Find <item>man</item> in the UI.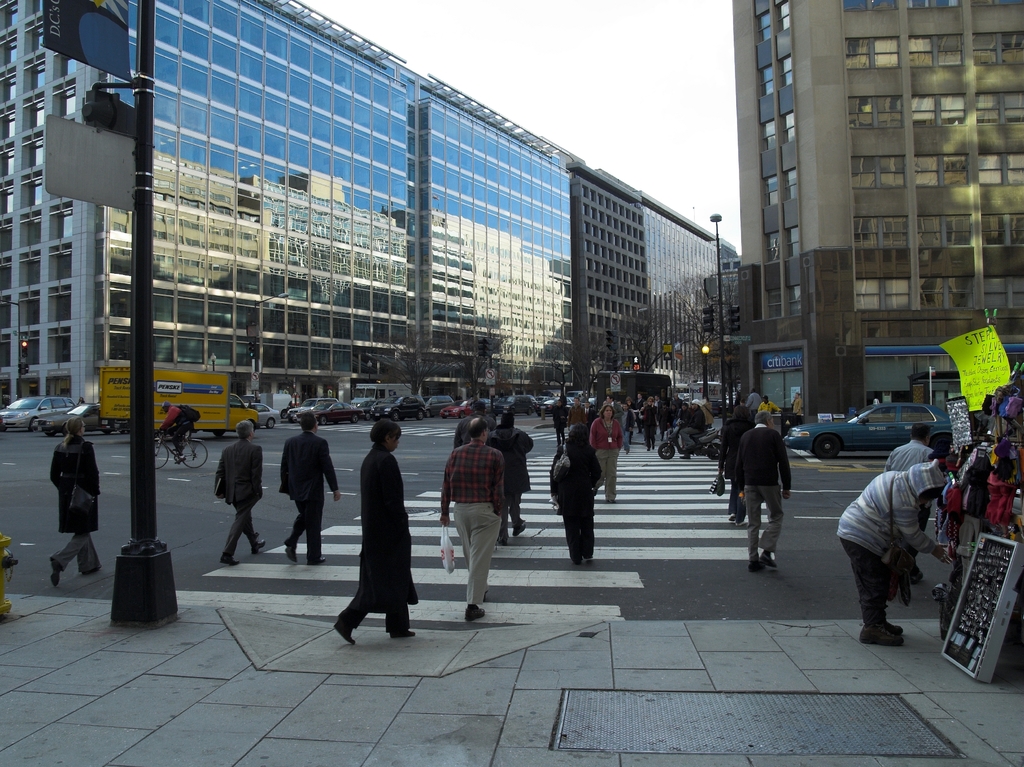
UI element at left=733, top=410, right=792, bottom=576.
